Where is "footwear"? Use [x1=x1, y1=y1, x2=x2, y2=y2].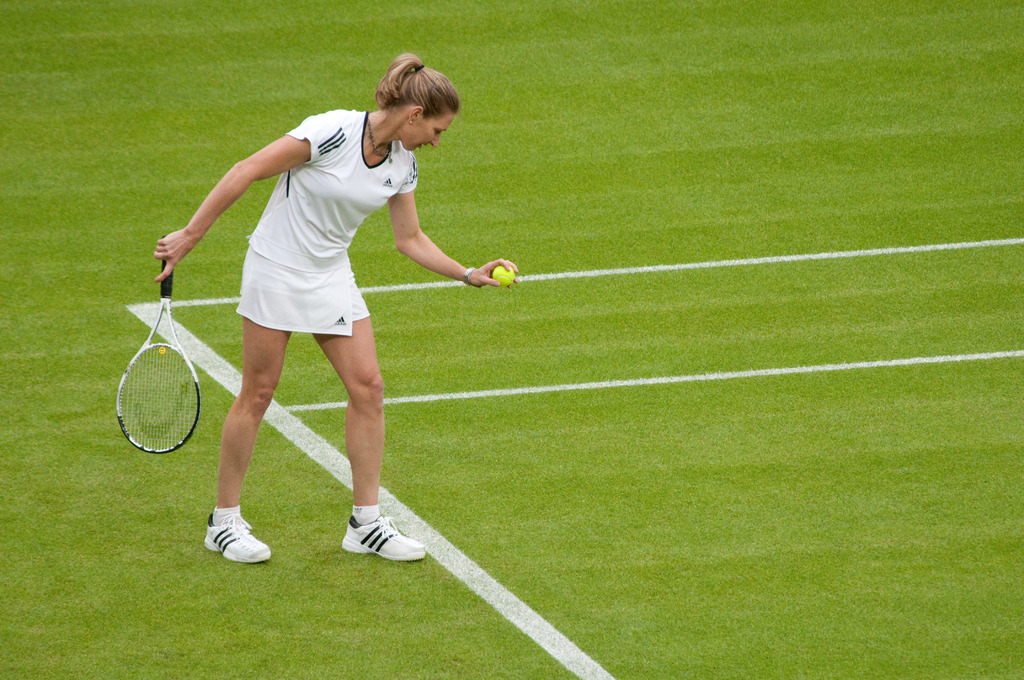
[x1=204, y1=518, x2=276, y2=564].
